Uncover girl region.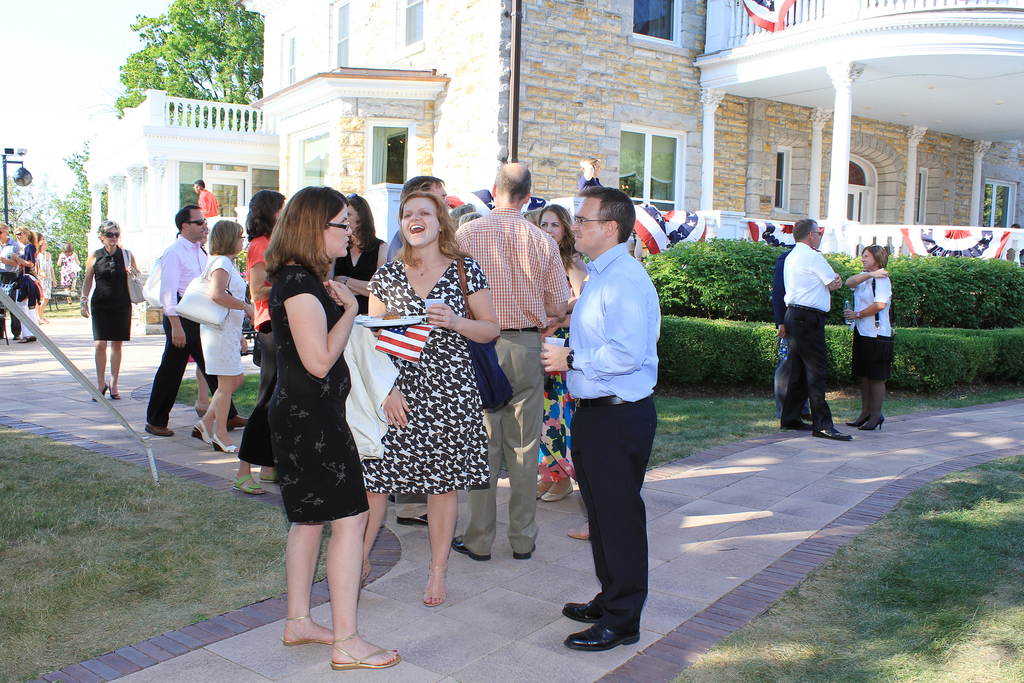
Uncovered: 534/202/589/506.
